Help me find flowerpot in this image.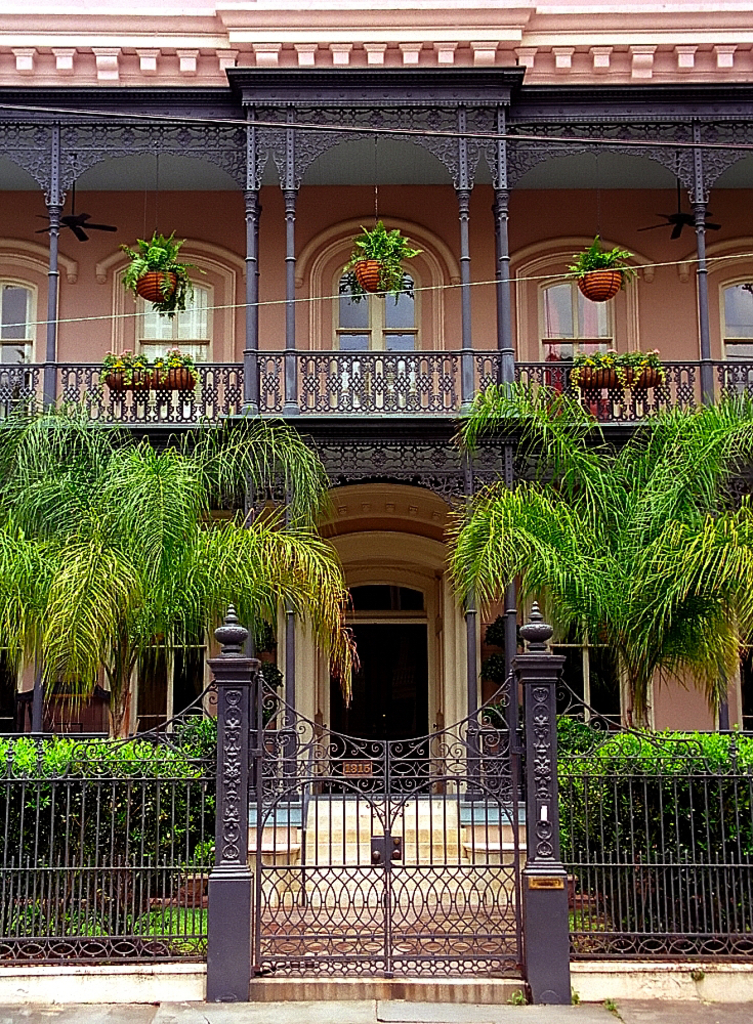
Found it: (131,270,180,302).
